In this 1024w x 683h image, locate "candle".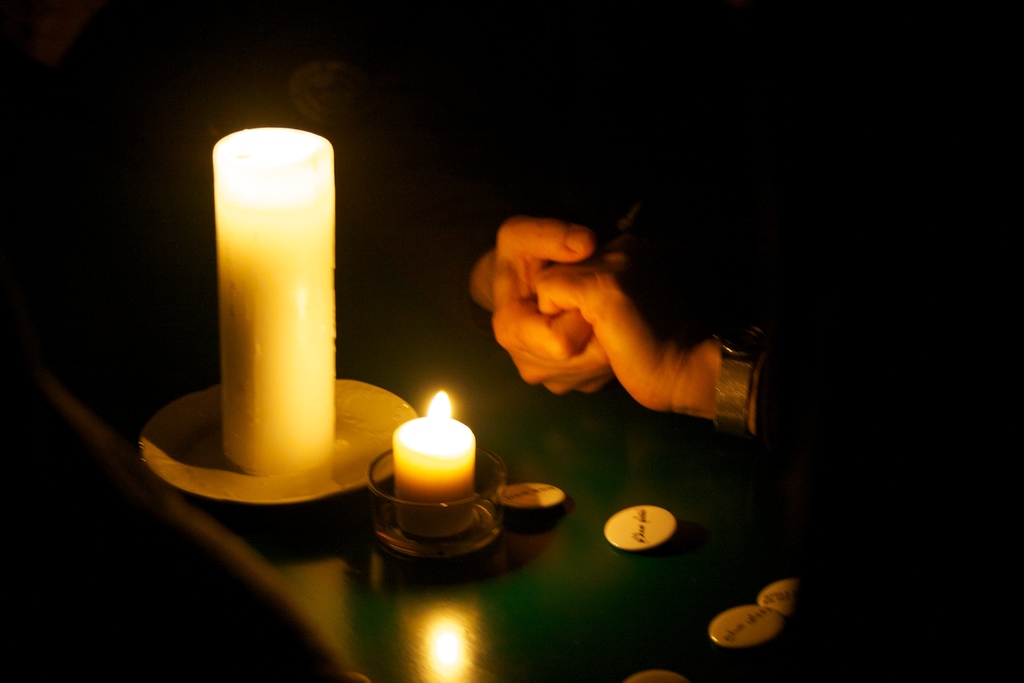
Bounding box: BBox(393, 394, 480, 537).
